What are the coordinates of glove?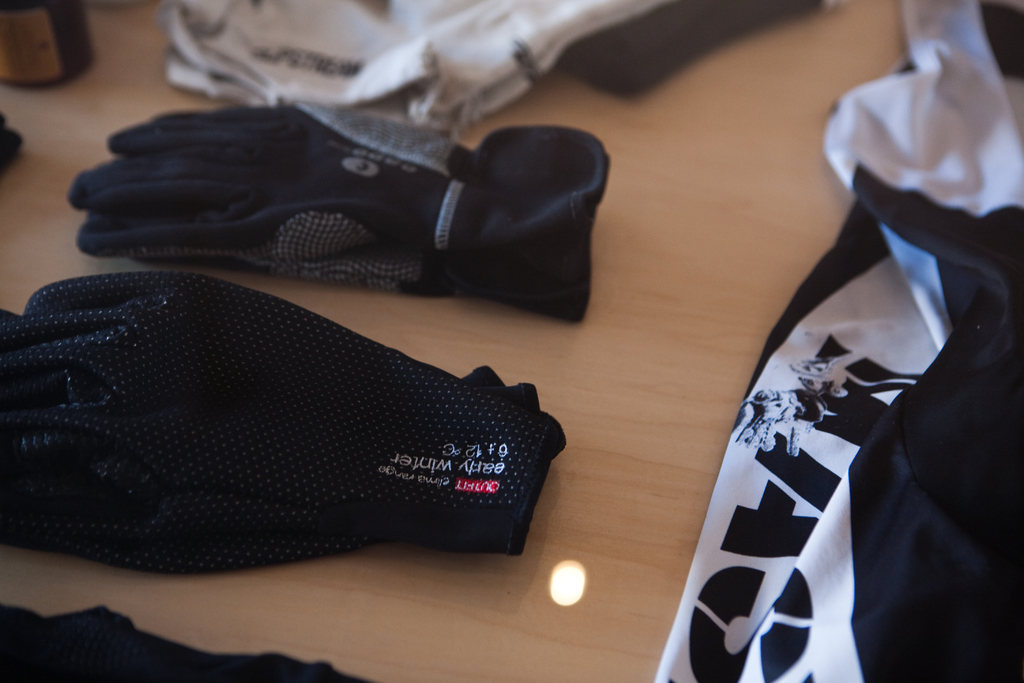
0/272/572/575.
